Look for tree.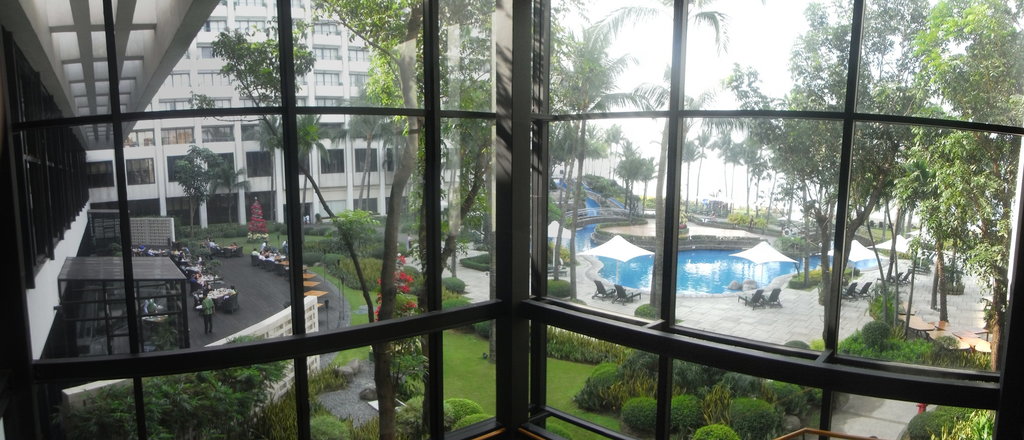
Found: rect(719, 1, 836, 247).
